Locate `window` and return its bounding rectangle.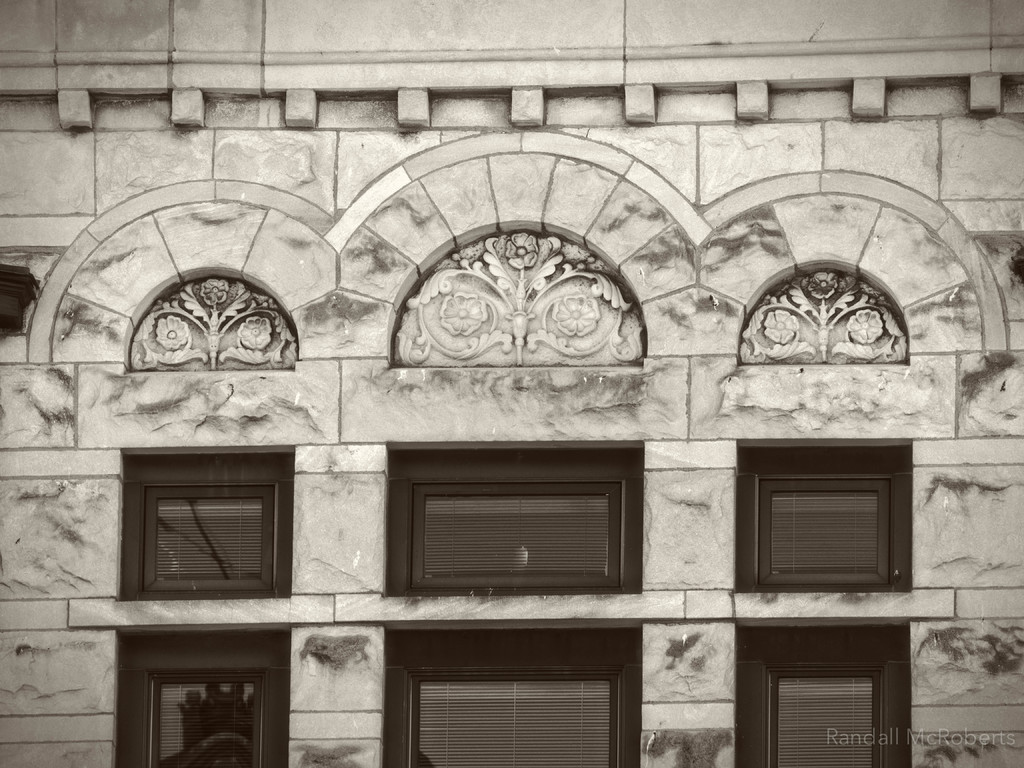
113/627/294/767.
